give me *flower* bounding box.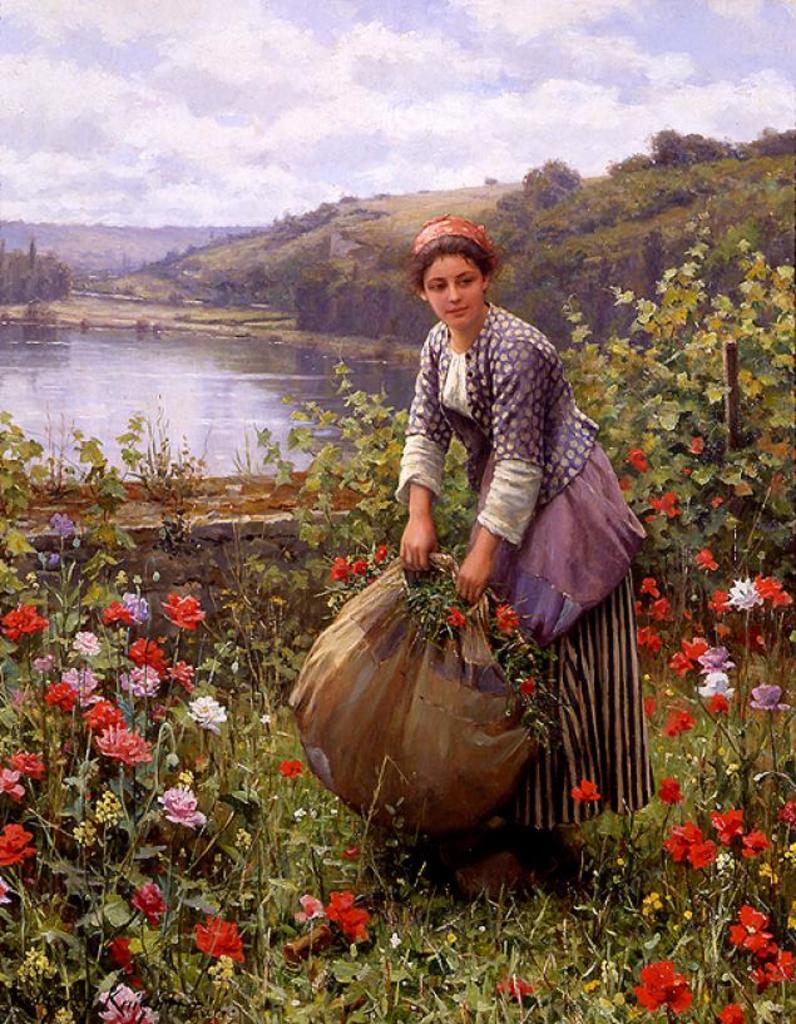
bbox=[186, 912, 247, 964].
